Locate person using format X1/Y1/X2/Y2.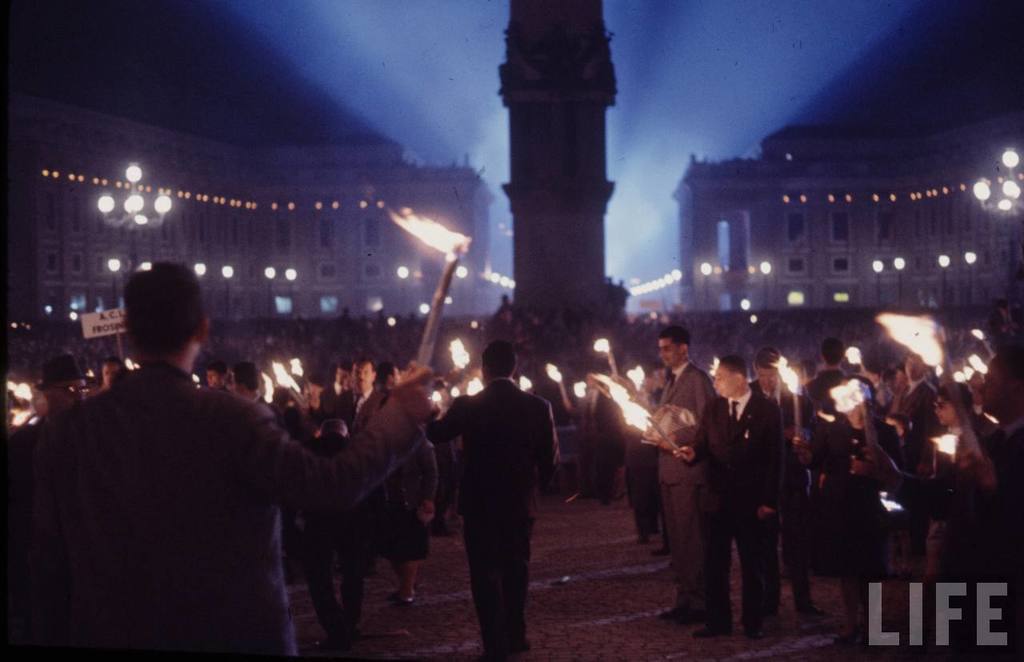
368/358/443/552.
